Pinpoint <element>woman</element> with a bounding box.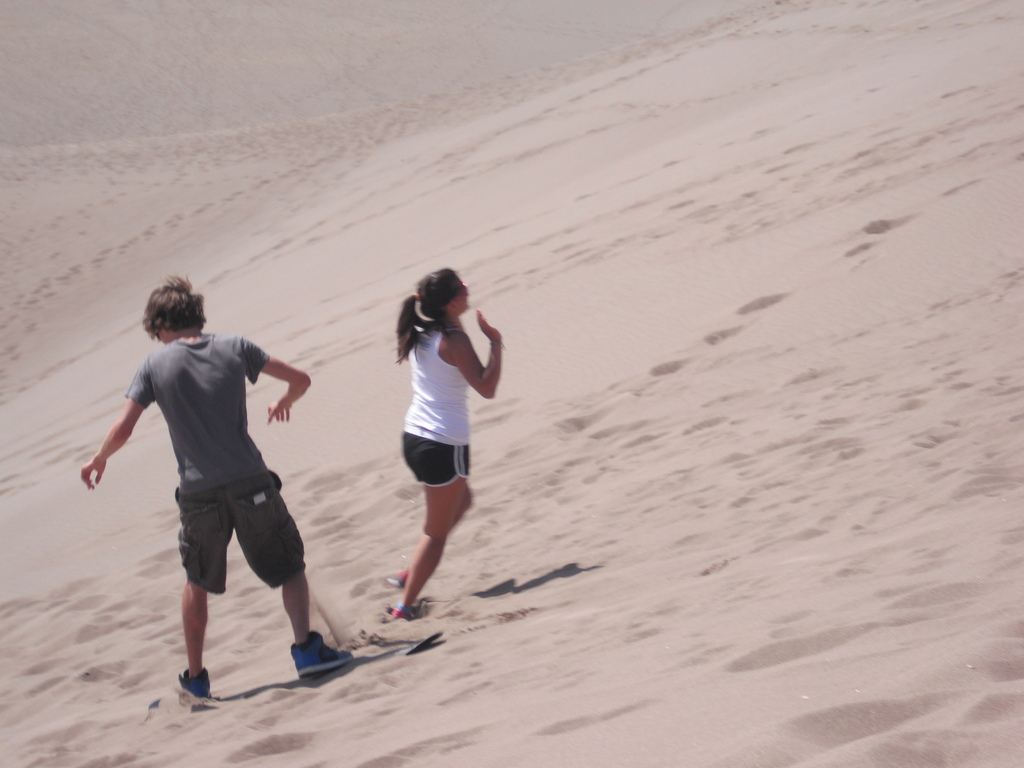
<bbox>385, 258, 508, 644</bbox>.
